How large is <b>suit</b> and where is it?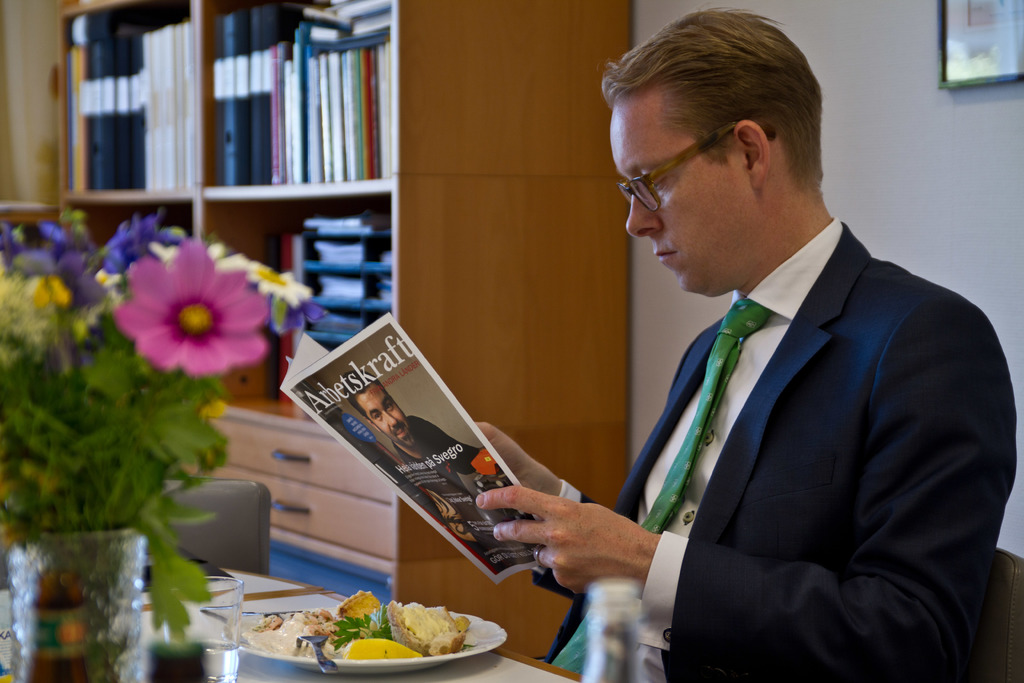
Bounding box: [577, 126, 1014, 678].
